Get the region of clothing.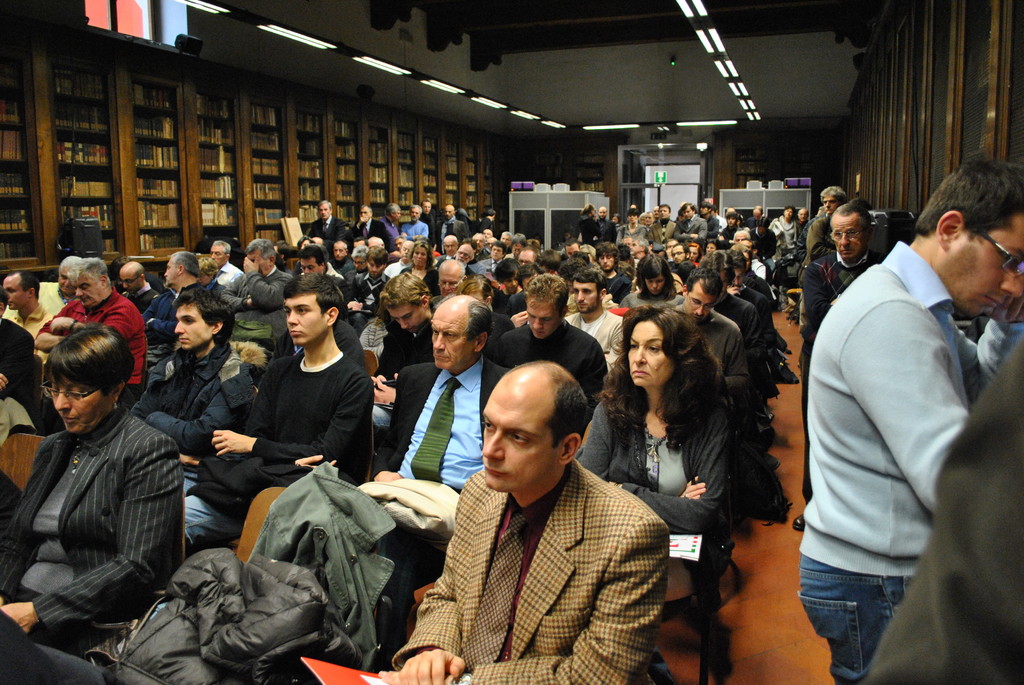
[807, 240, 1018, 679].
